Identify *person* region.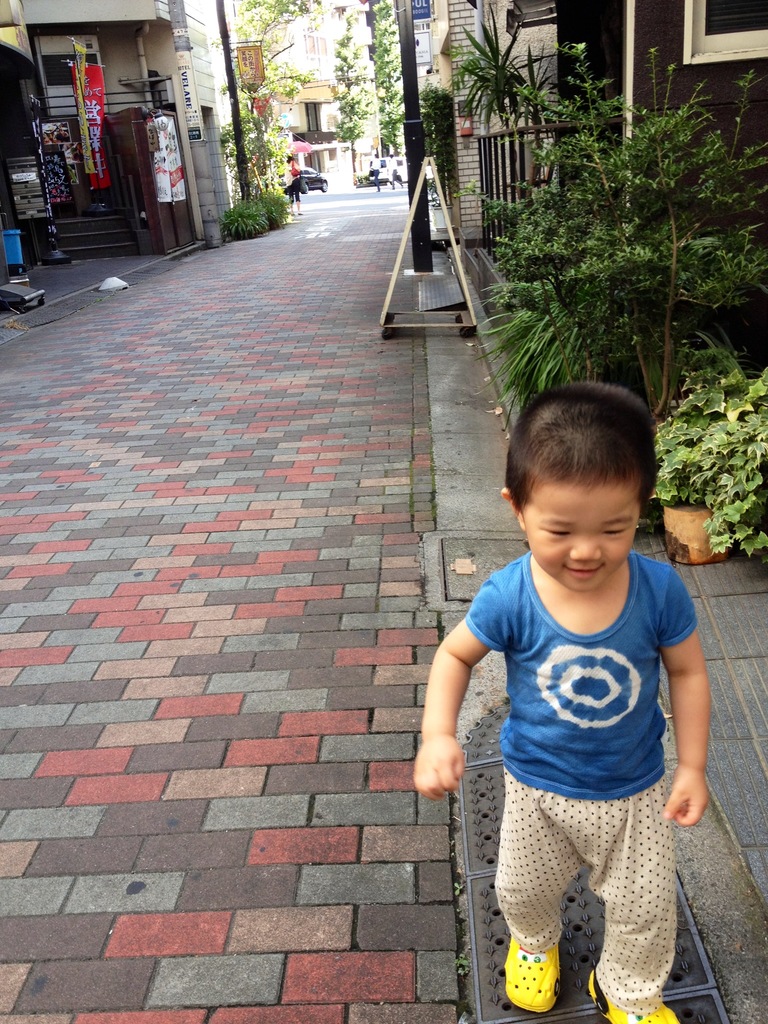
Region: (left=277, top=150, right=310, bottom=218).
